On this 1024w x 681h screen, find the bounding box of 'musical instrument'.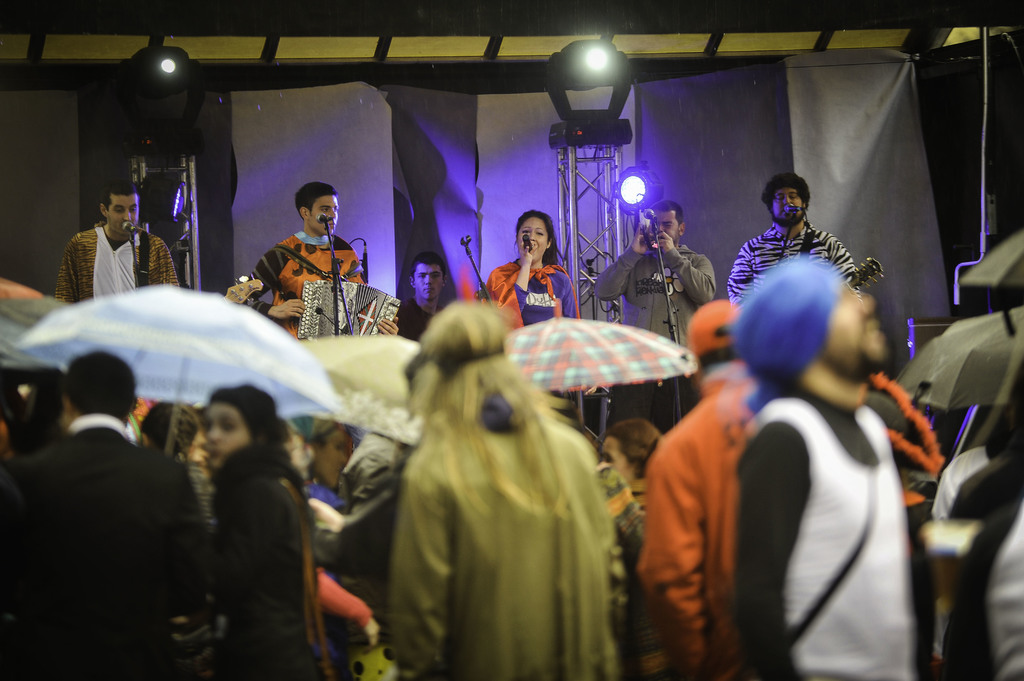
Bounding box: left=292, top=276, right=401, bottom=346.
